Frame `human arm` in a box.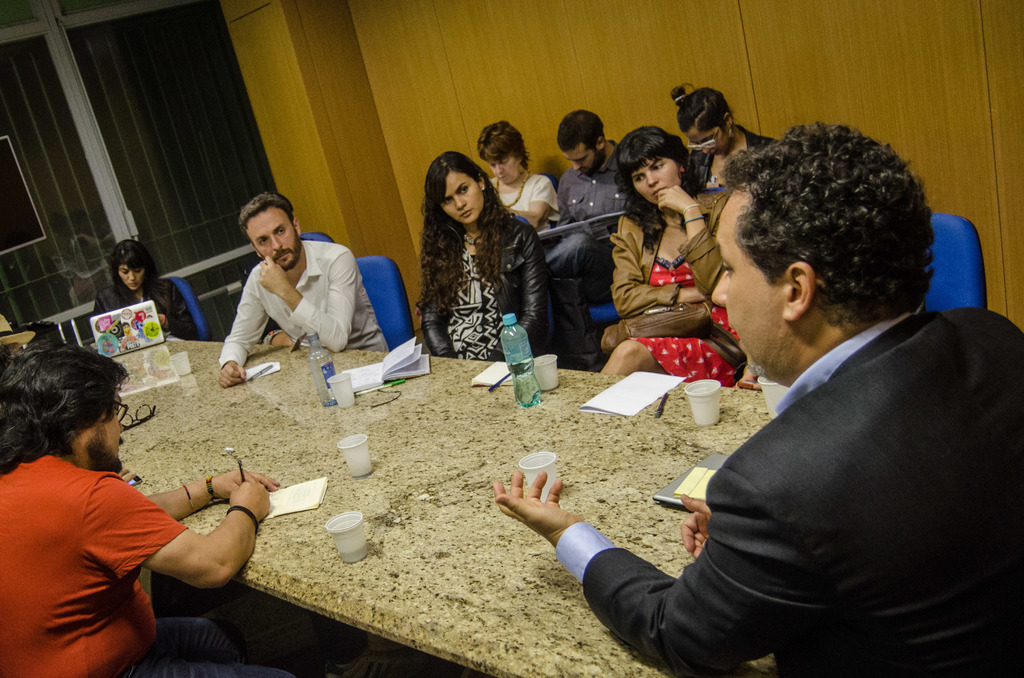
l=499, t=223, r=554, b=366.
